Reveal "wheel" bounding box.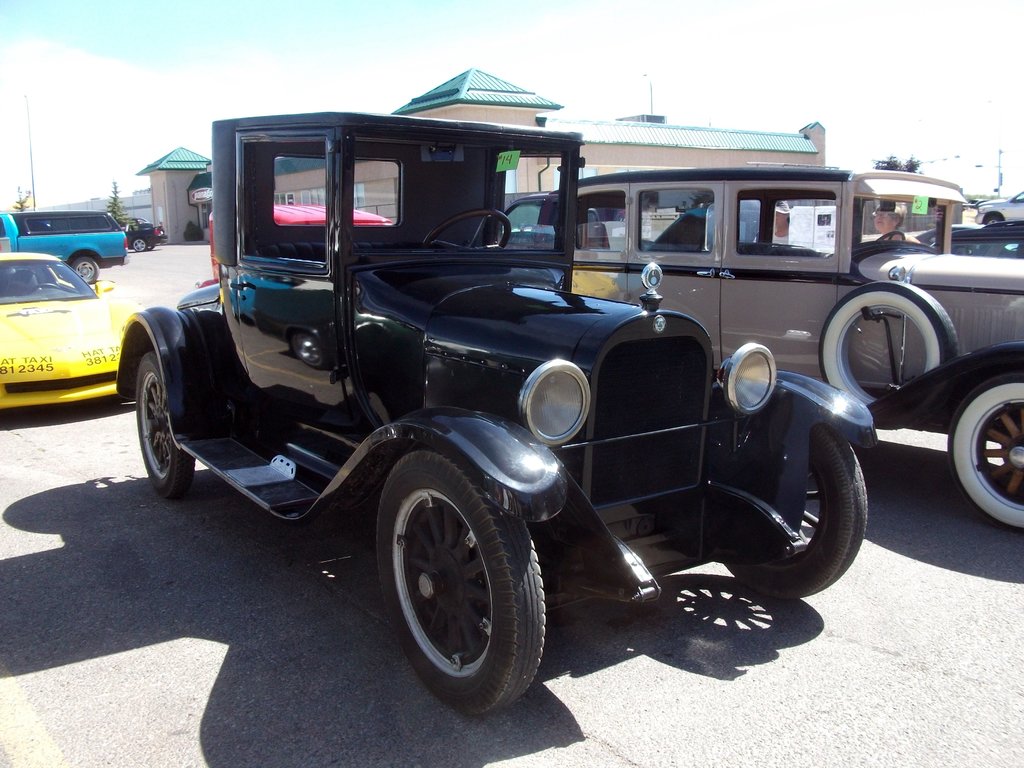
Revealed: bbox(877, 230, 906, 243).
